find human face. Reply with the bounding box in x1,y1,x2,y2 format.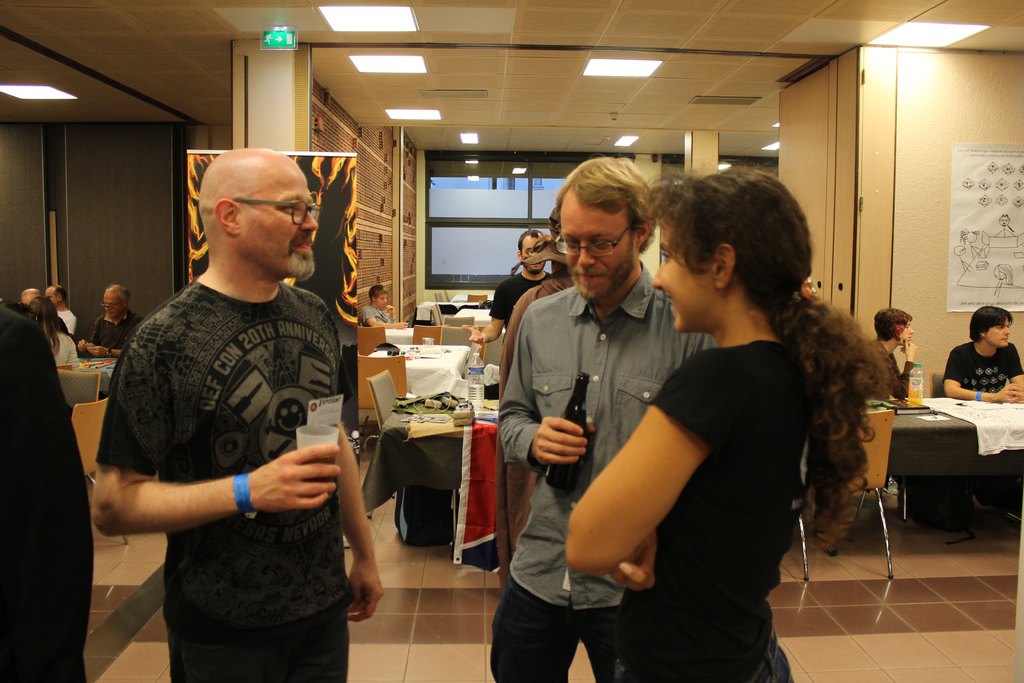
553,185,641,302.
